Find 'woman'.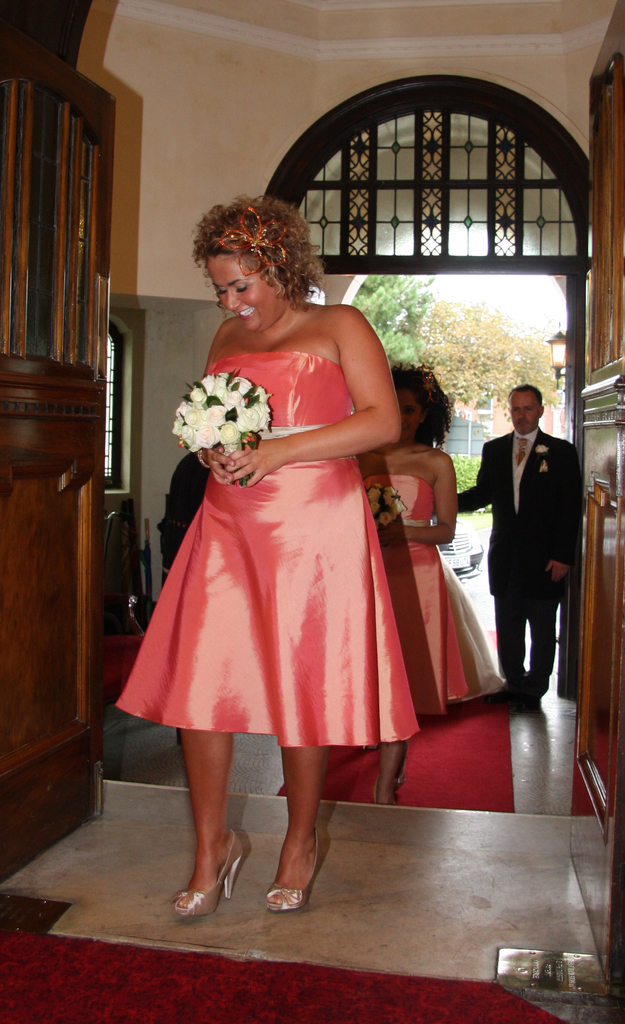
locate(351, 359, 508, 812).
